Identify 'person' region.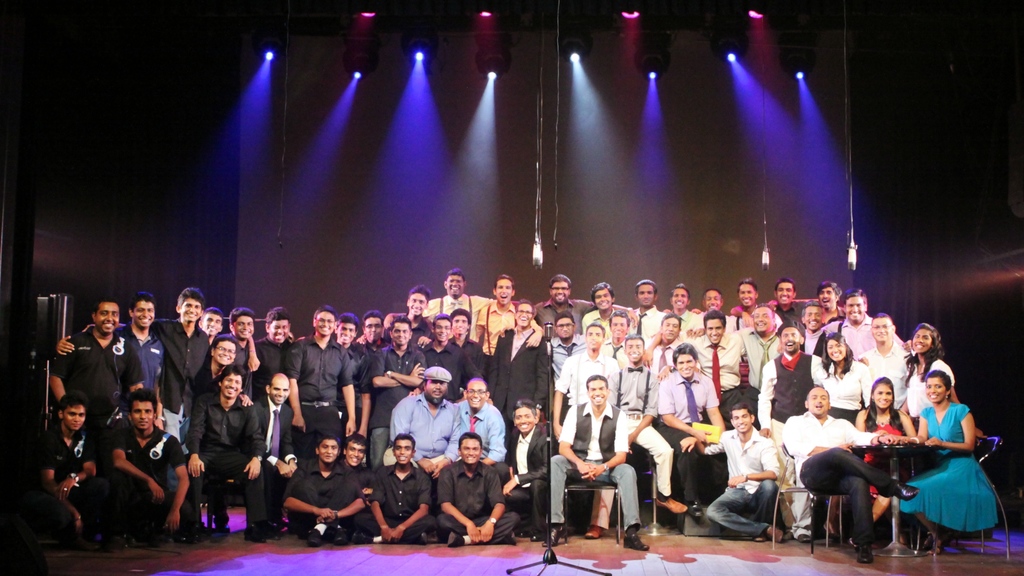
Region: (486, 303, 547, 418).
